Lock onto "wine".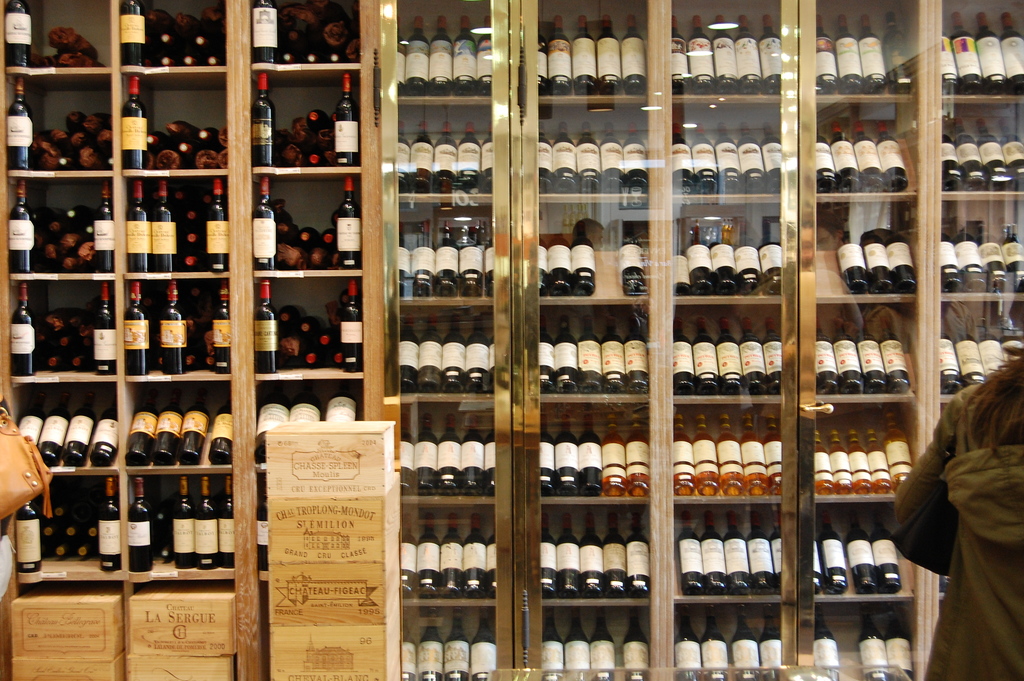
Locked: BBox(540, 416, 554, 493).
